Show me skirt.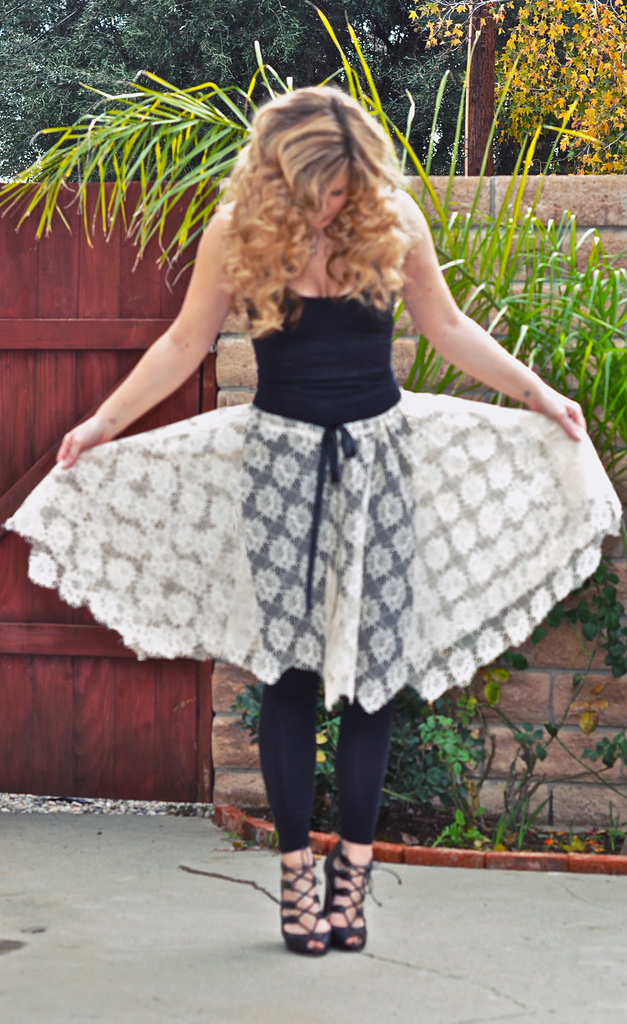
skirt is here: crop(1, 390, 626, 712).
